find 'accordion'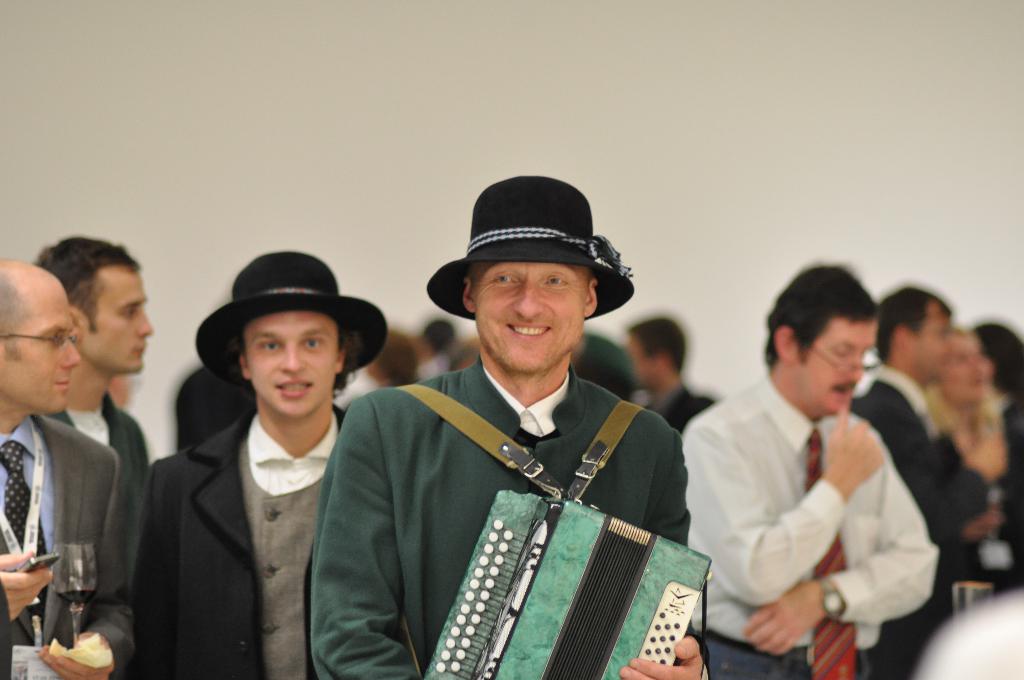
Rect(396, 449, 727, 676)
